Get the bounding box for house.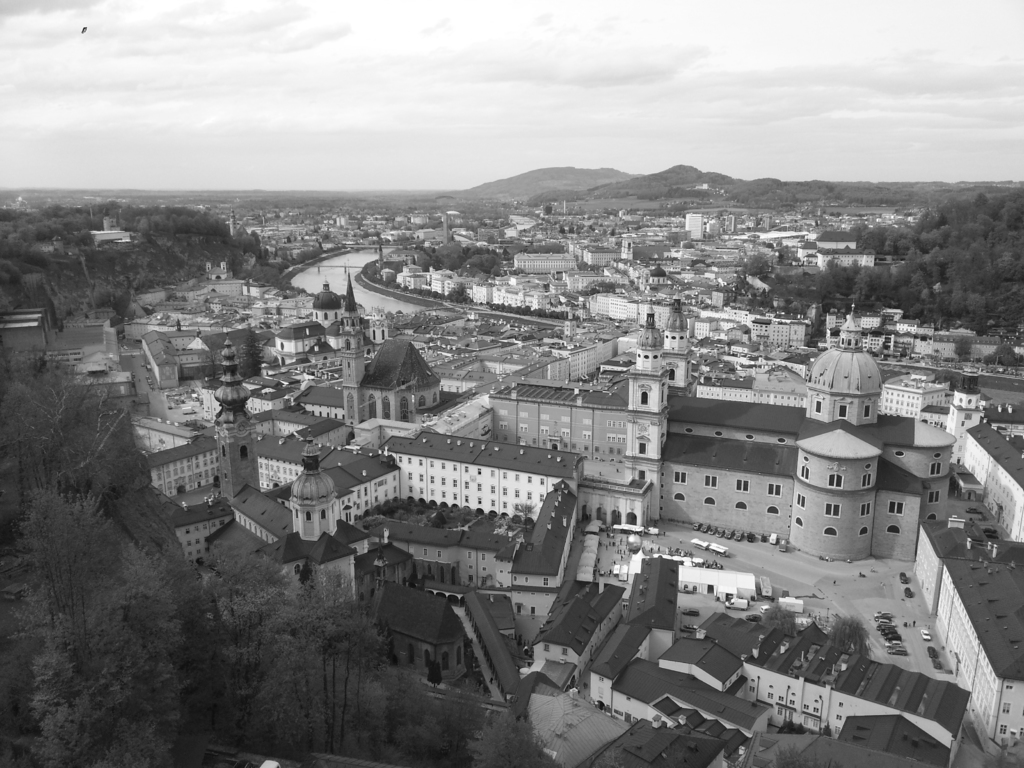
<box>659,626,765,695</box>.
